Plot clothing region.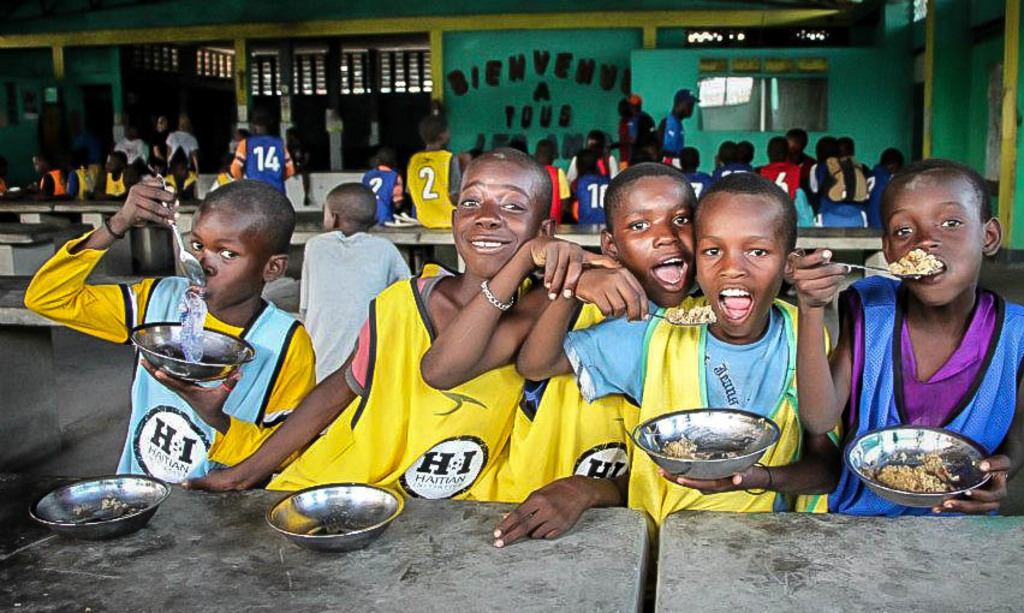
Plotted at locate(18, 228, 318, 487).
